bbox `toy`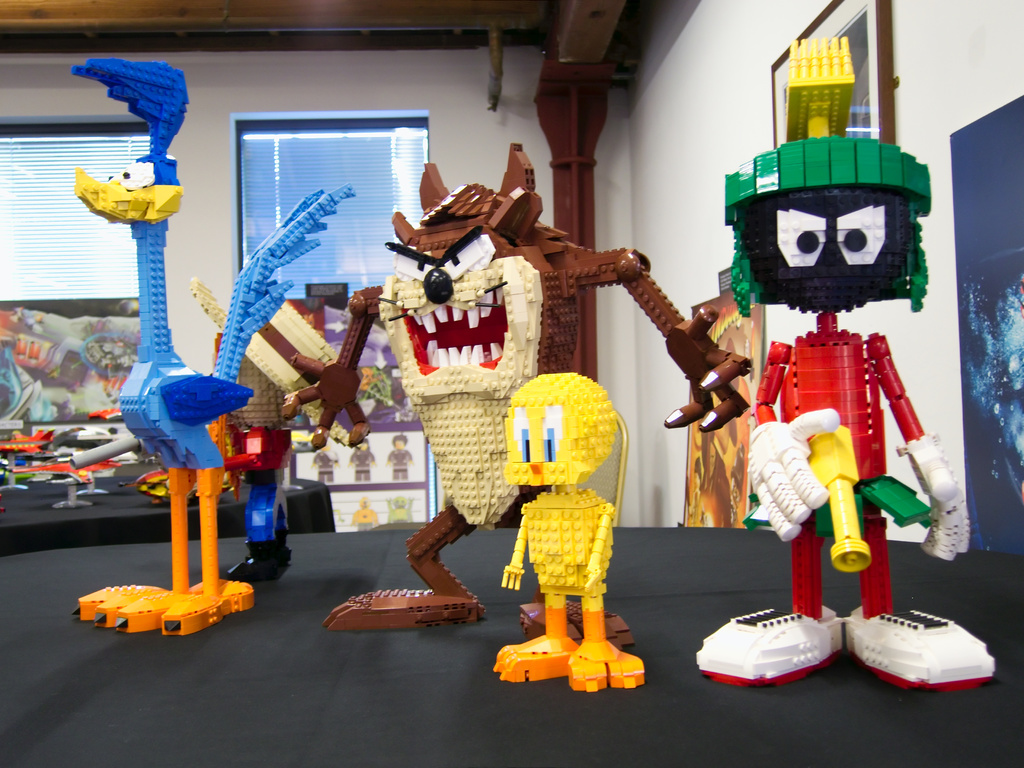
323:141:764:655
